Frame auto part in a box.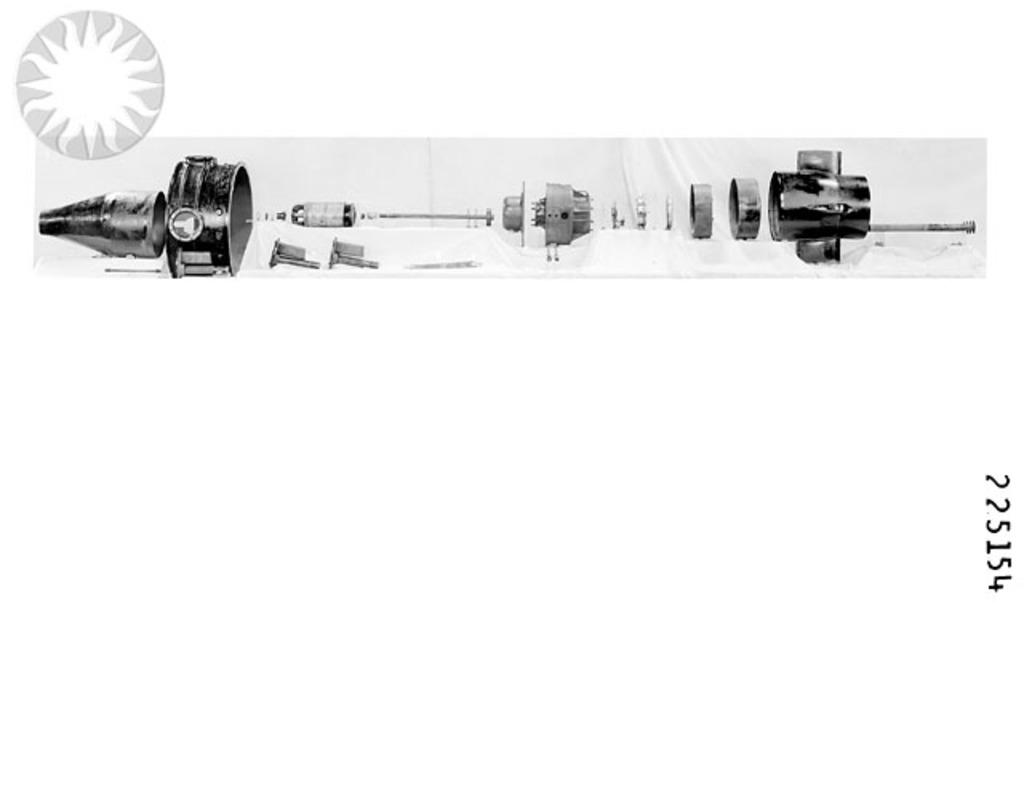
bbox=(528, 179, 592, 259).
